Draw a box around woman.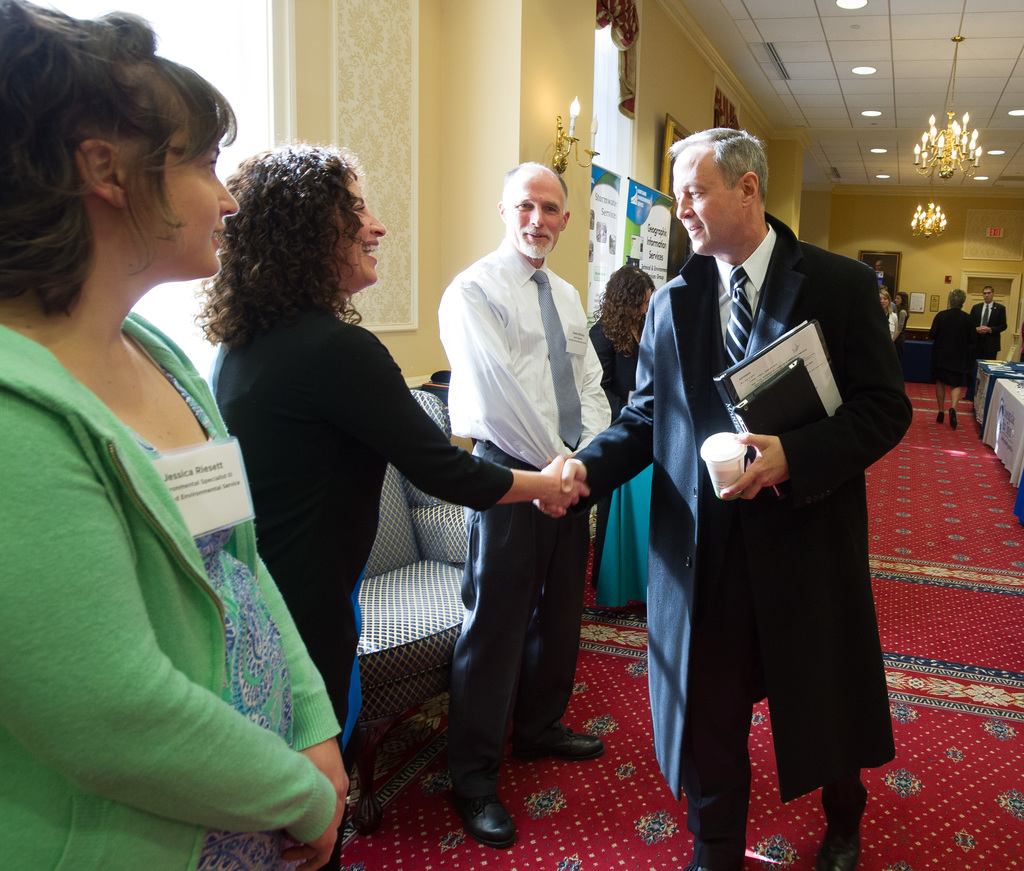
[4,52,325,866].
